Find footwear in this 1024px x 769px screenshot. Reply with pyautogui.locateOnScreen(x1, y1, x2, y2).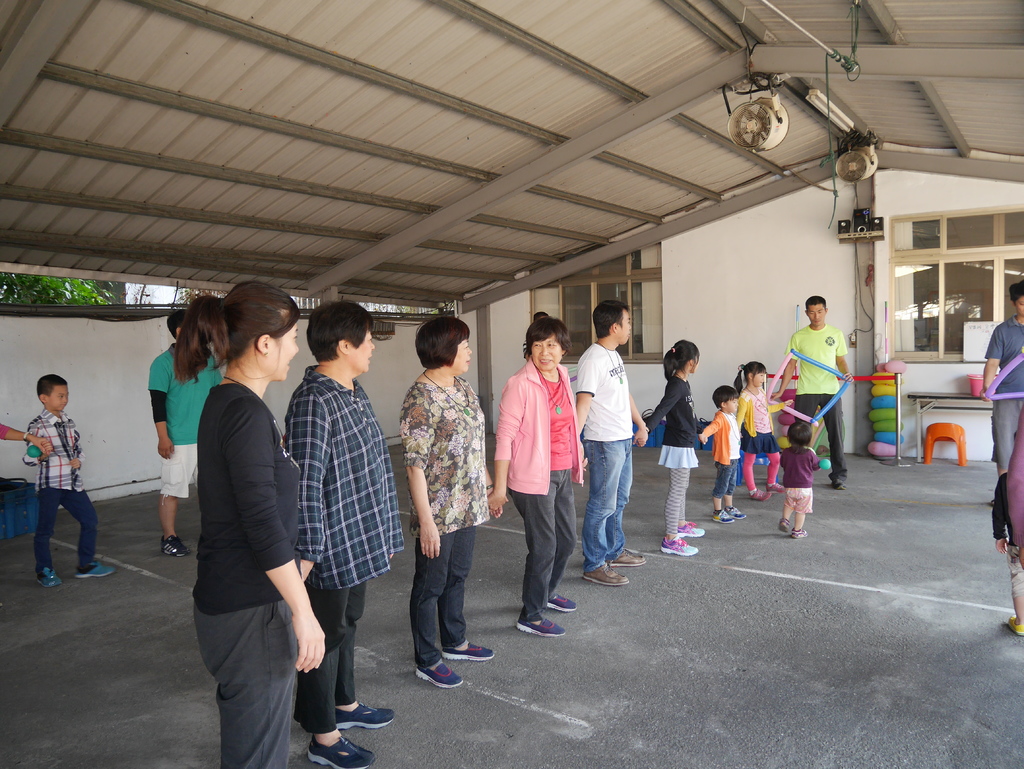
pyautogui.locateOnScreen(29, 562, 56, 590).
